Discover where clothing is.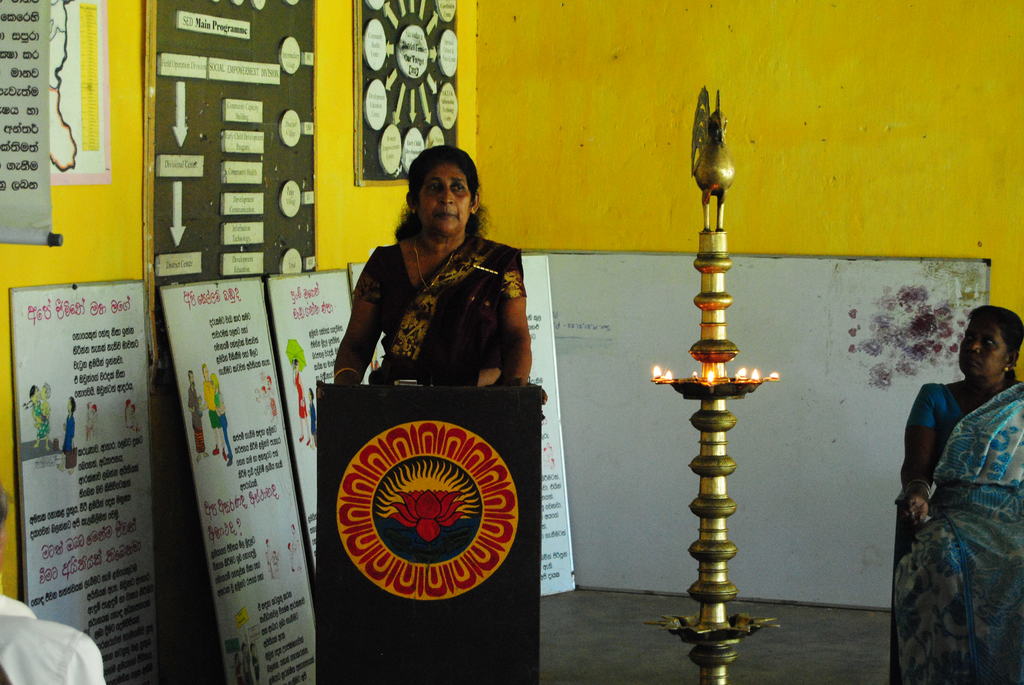
Discovered at <box>125,407,129,429</box>.
